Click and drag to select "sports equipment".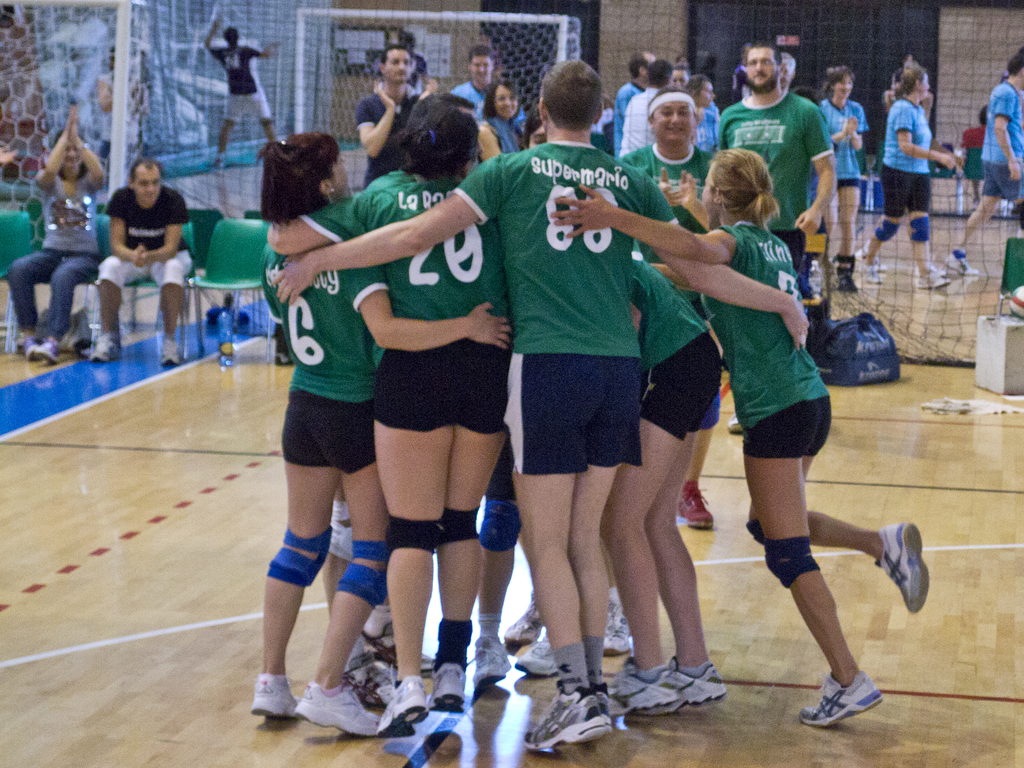
Selection: (268,524,337,585).
